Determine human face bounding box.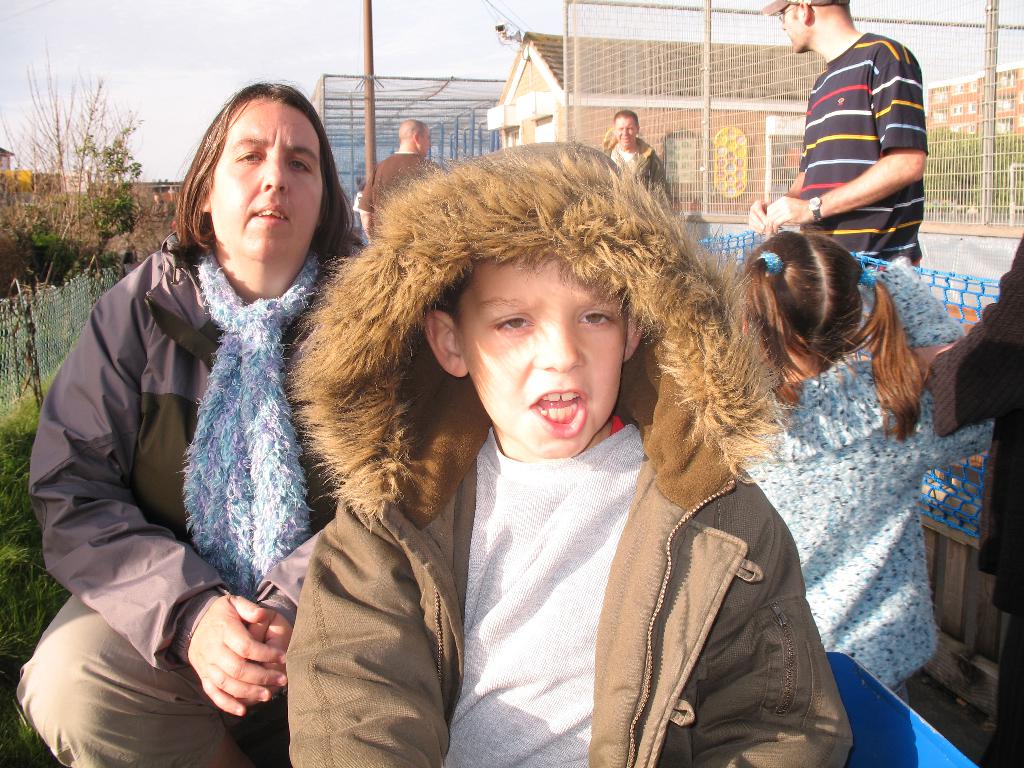
Determined: rect(419, 125, 432, 156).
